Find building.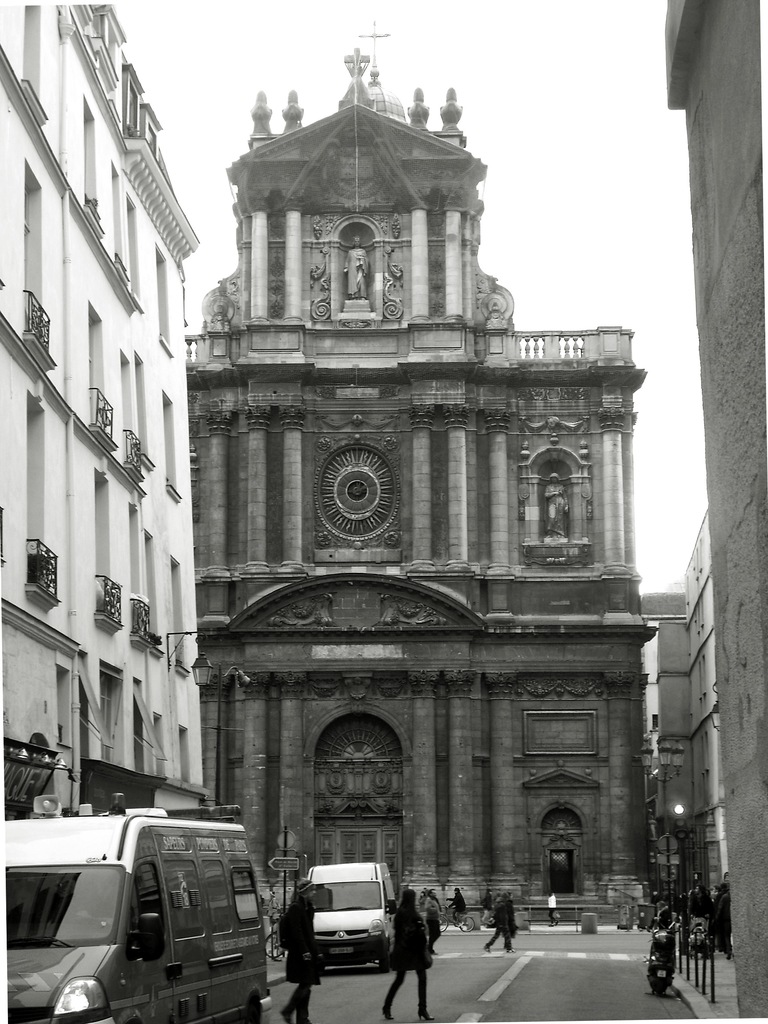
bbox(0, 0, 212, 832).
